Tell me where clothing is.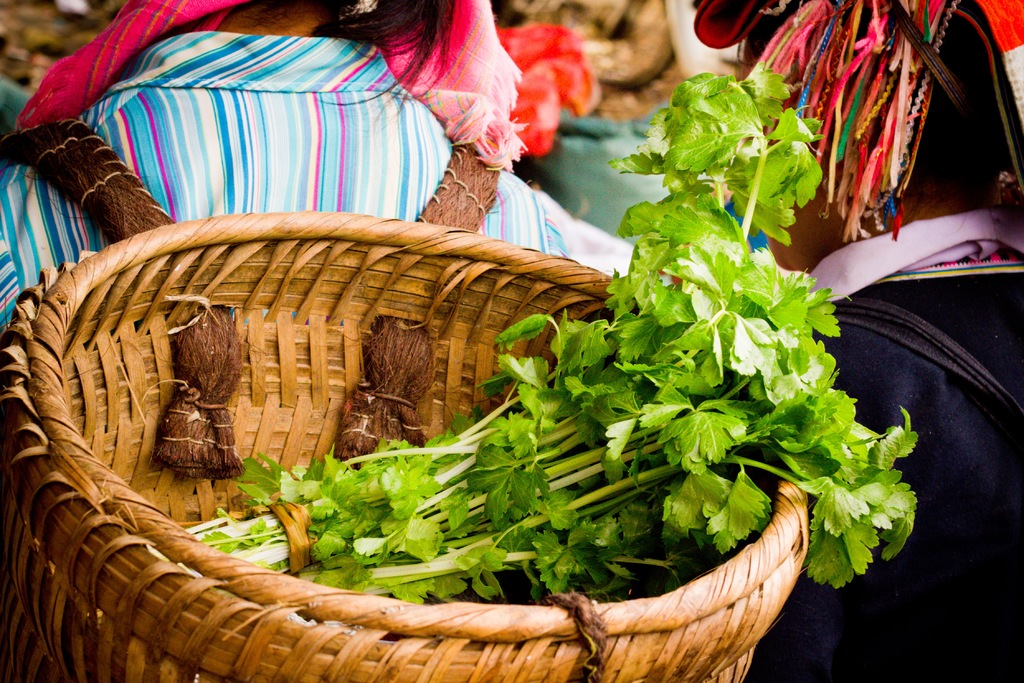
clothing is at 745,263,1023,680.
